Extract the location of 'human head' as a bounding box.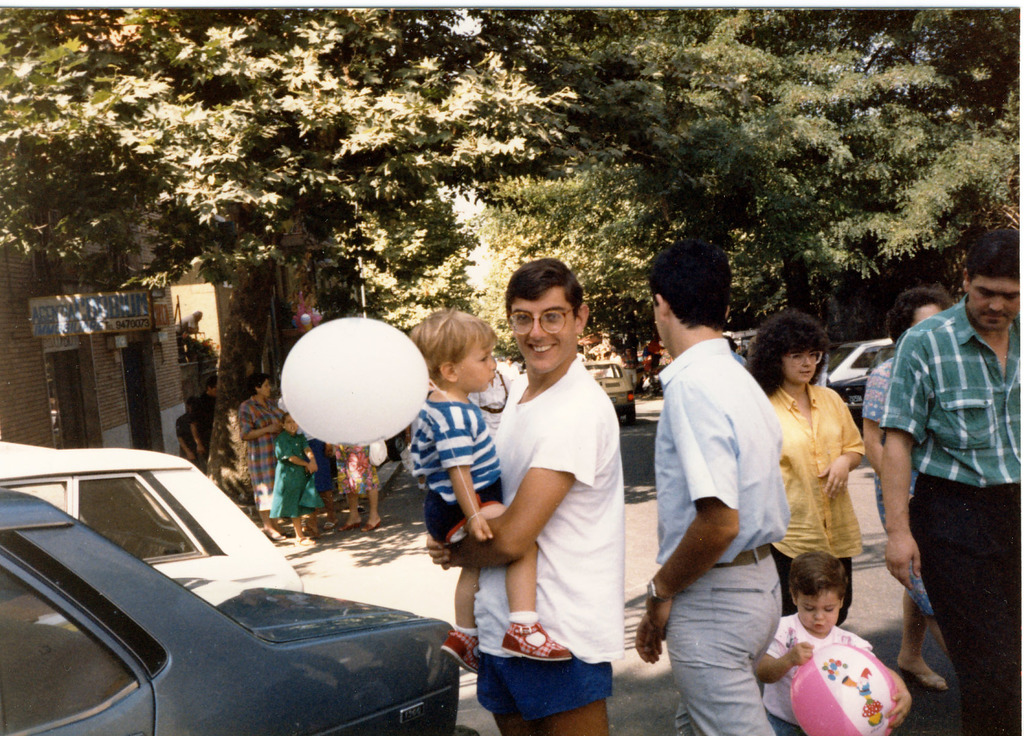
(left=755, top=314, right=840, bottom=383).
